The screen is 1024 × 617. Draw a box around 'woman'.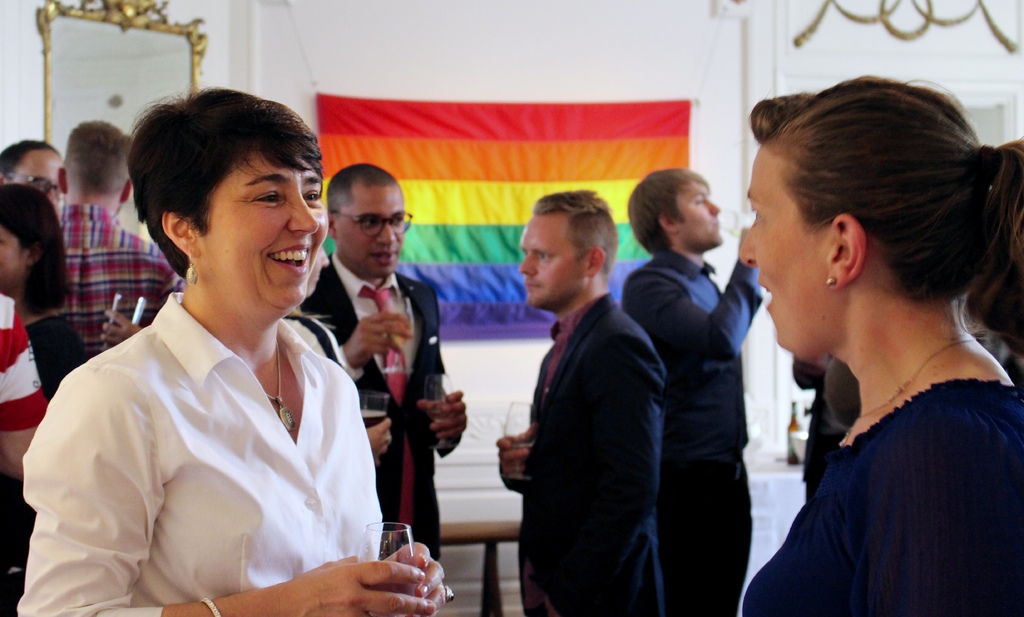
box=[46, 90, 379, 611].
